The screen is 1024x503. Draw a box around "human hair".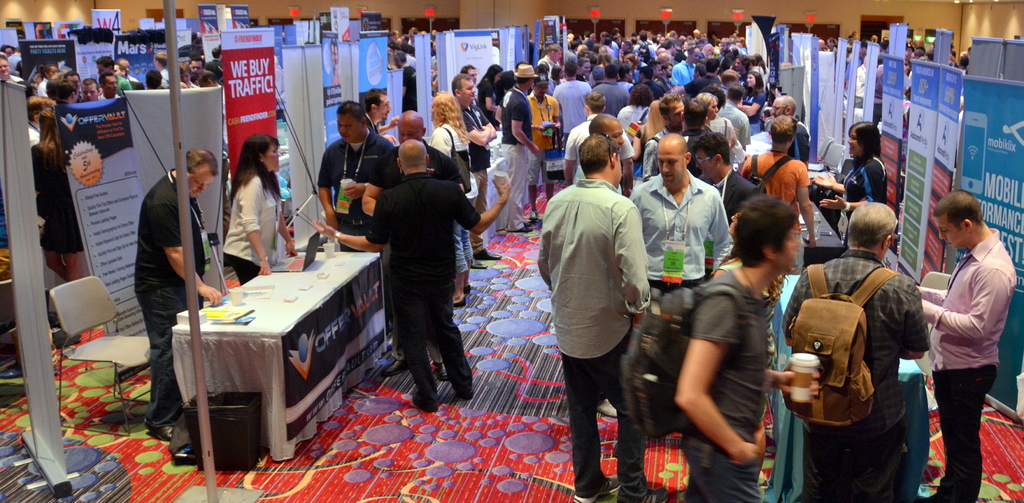
[left=360, top=87, right=383, bottom=114].
